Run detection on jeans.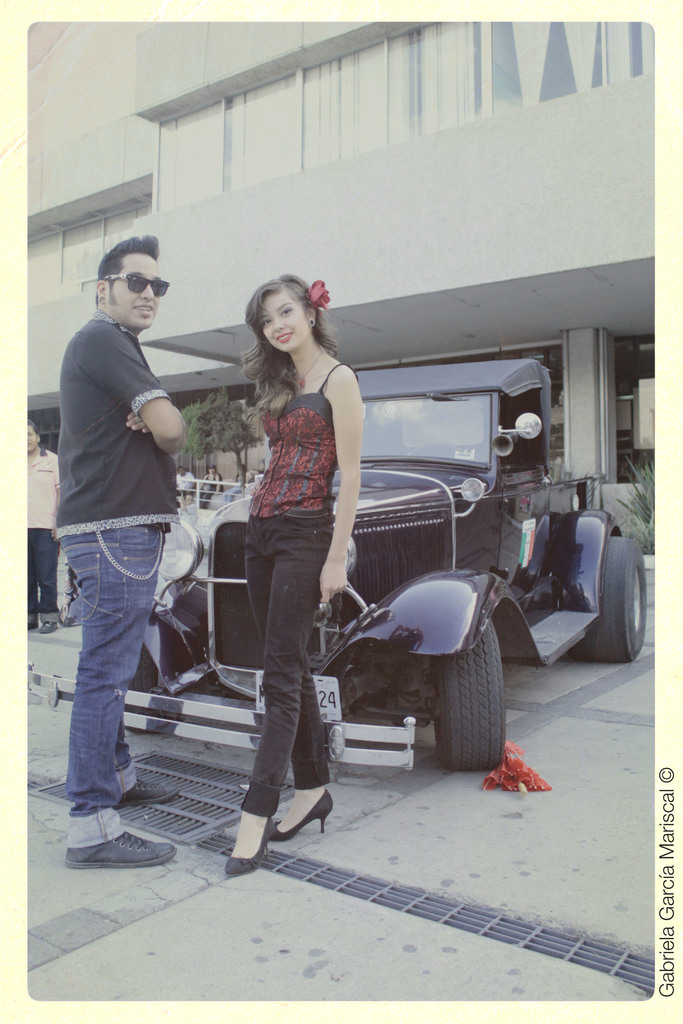
Result: Rect(50, 509, 169, 841).
